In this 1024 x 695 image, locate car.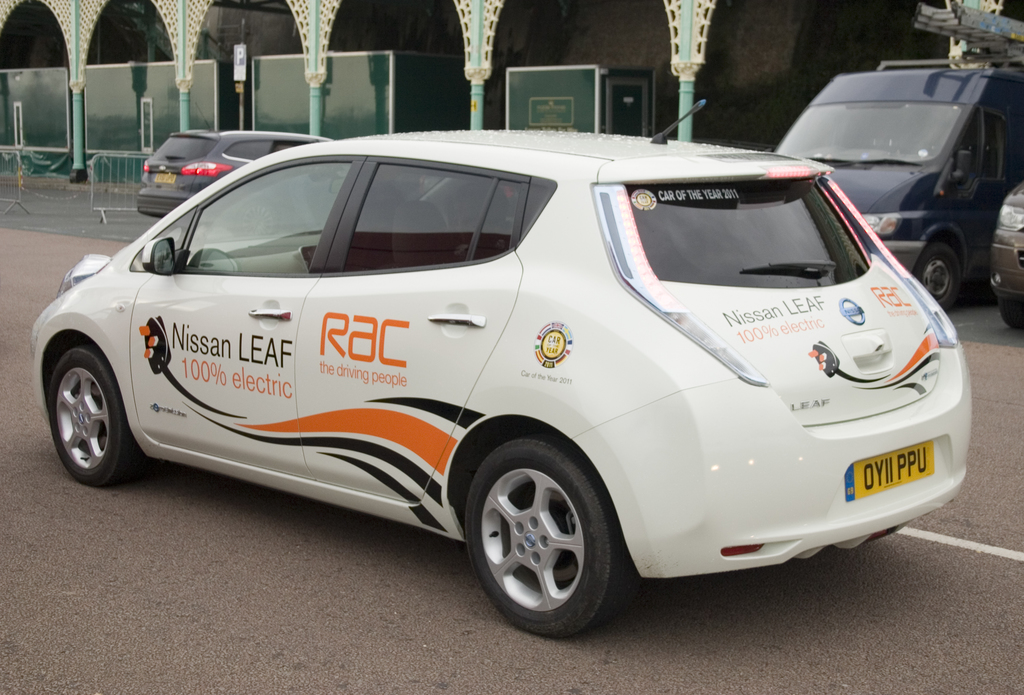
Bounding box: [x1=29, y1=98, x2=973, y2=639].
